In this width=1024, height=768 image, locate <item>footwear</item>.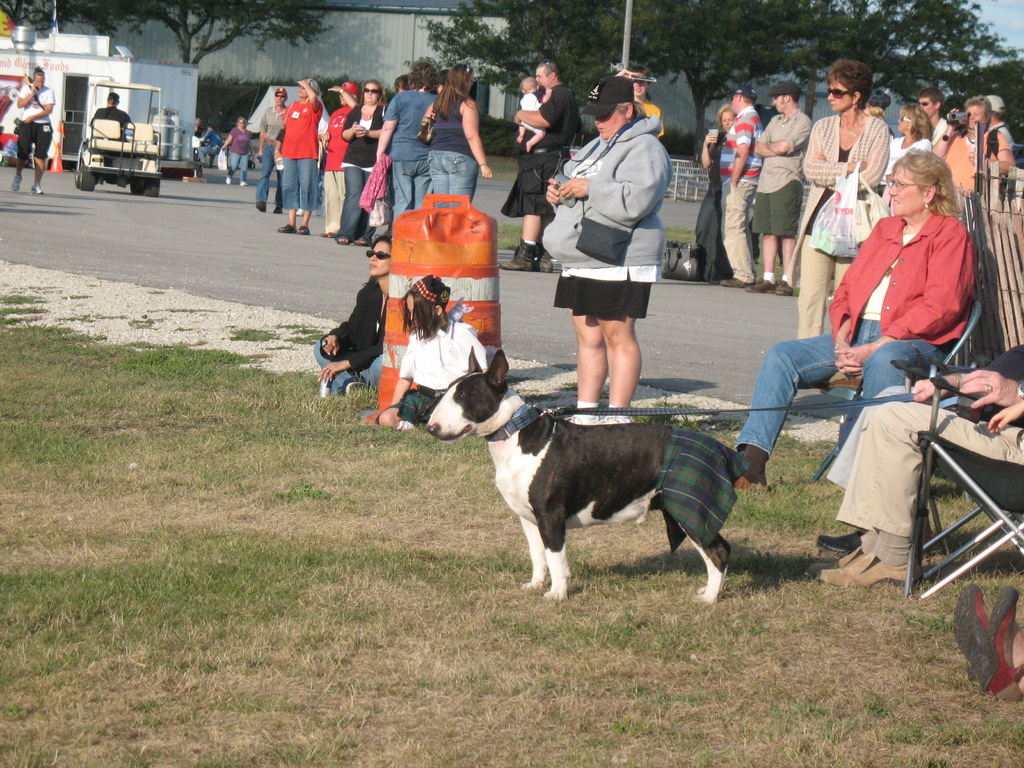
Bounding box: (left=239, top=177, right=248, bottom=188).
